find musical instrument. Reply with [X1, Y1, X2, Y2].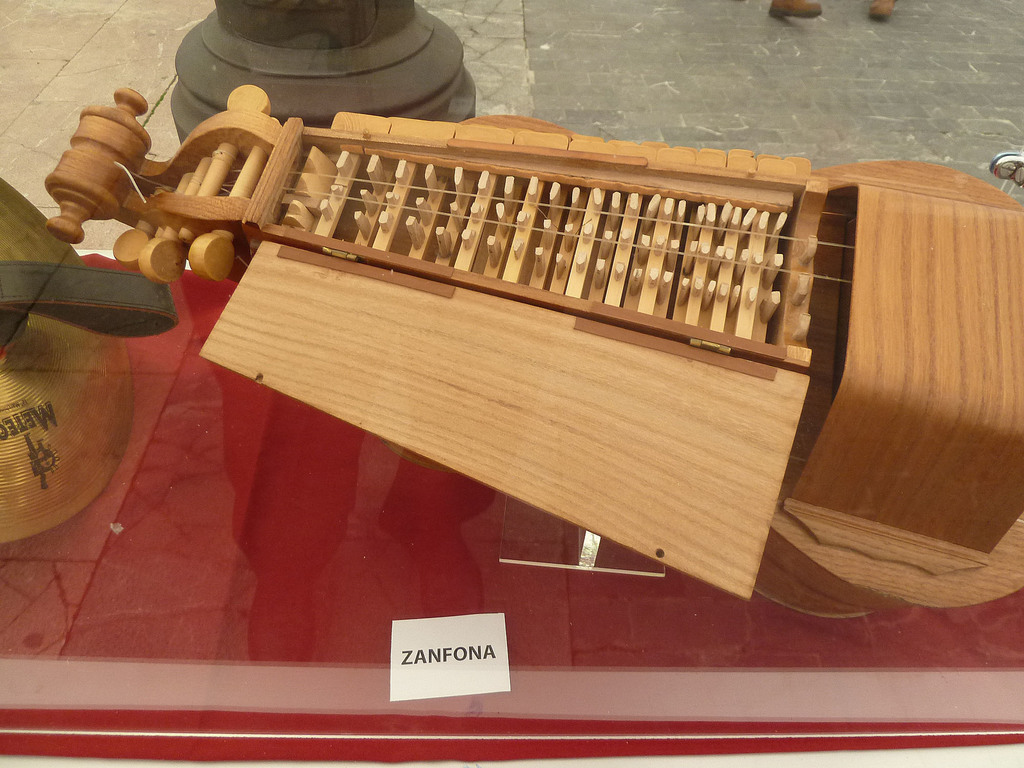
[0, 81, 1023, 767].
